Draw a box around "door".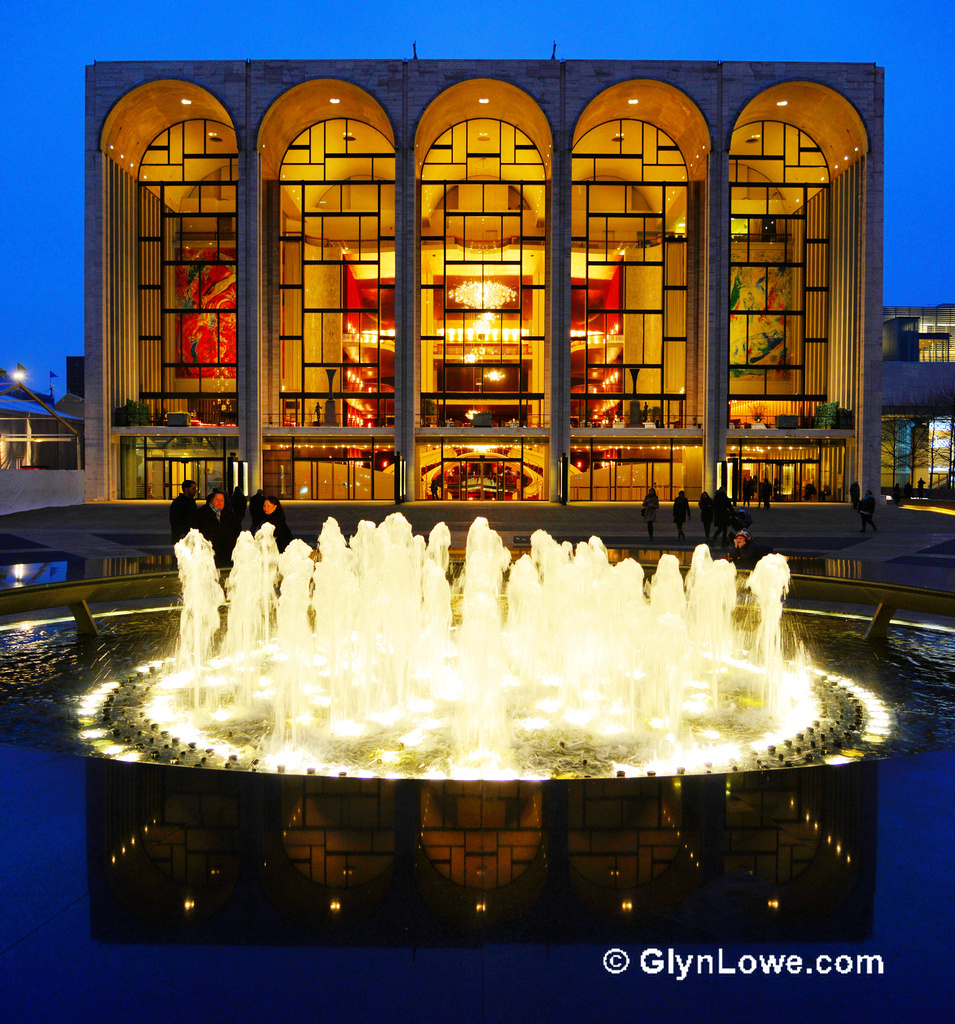
(left=286, top=455, right=378, bottom=505).
